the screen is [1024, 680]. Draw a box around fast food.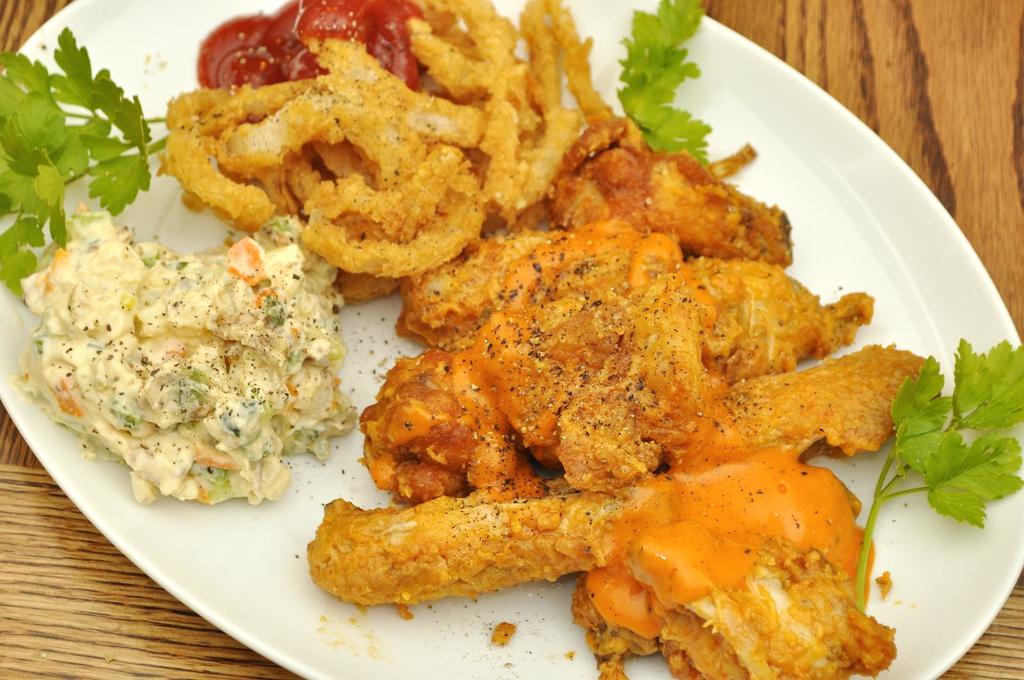
select_region(323, 491, 904, 675).
